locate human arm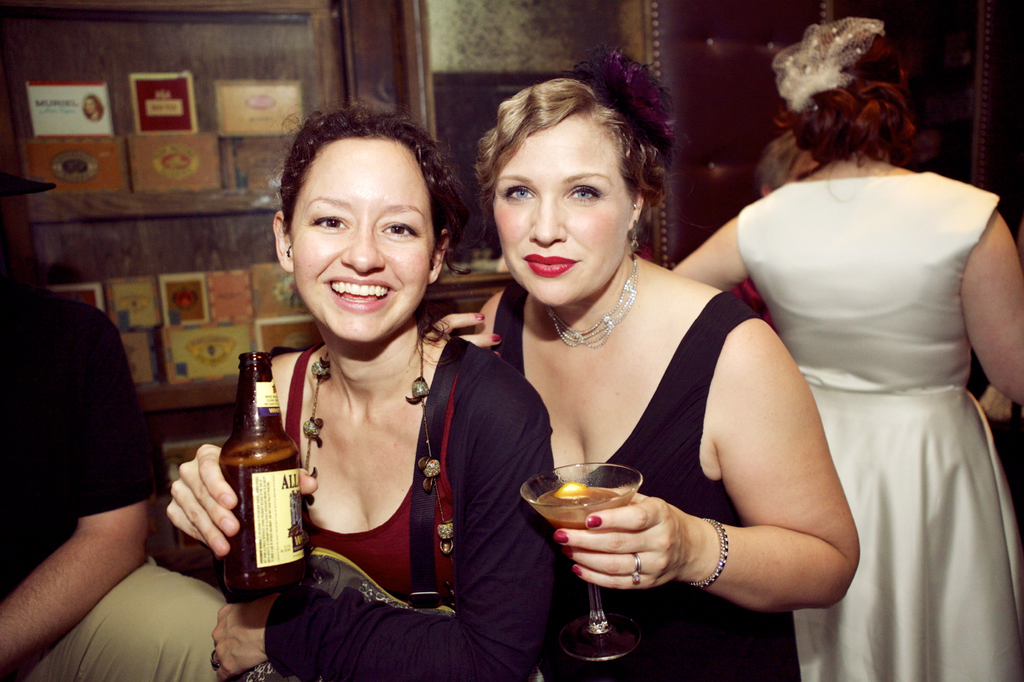
bbox=(0, 309, 166, 681)
